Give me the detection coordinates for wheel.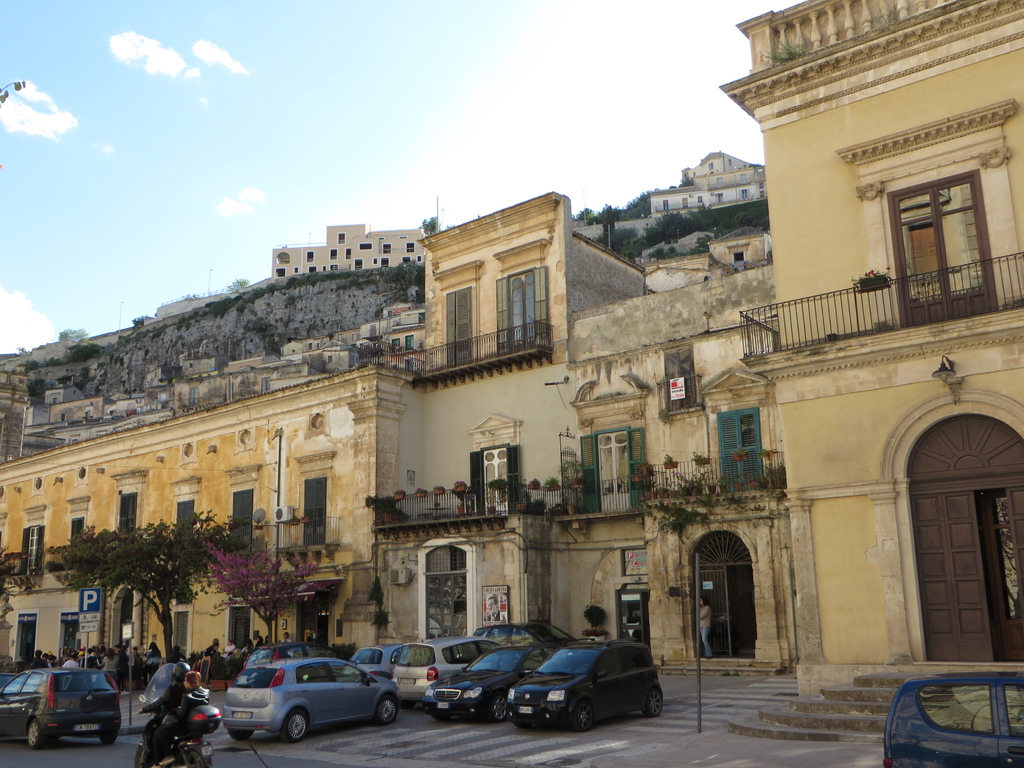
573,700,593,731.
